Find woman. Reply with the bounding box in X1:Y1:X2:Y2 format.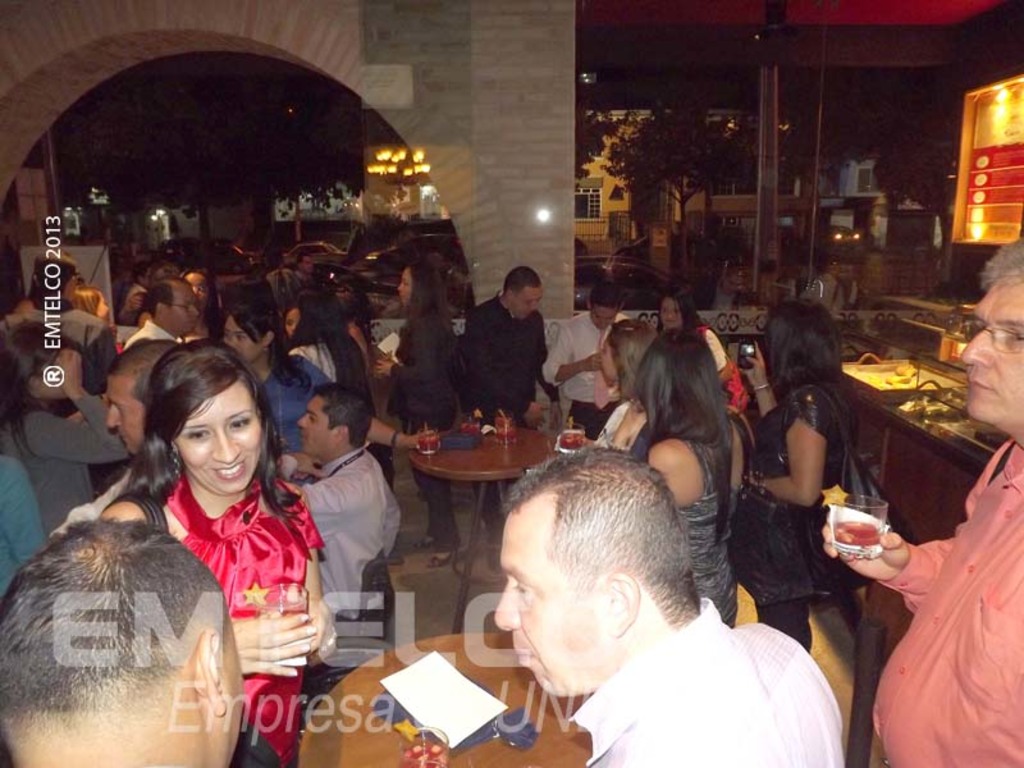
732:302:852:657.
